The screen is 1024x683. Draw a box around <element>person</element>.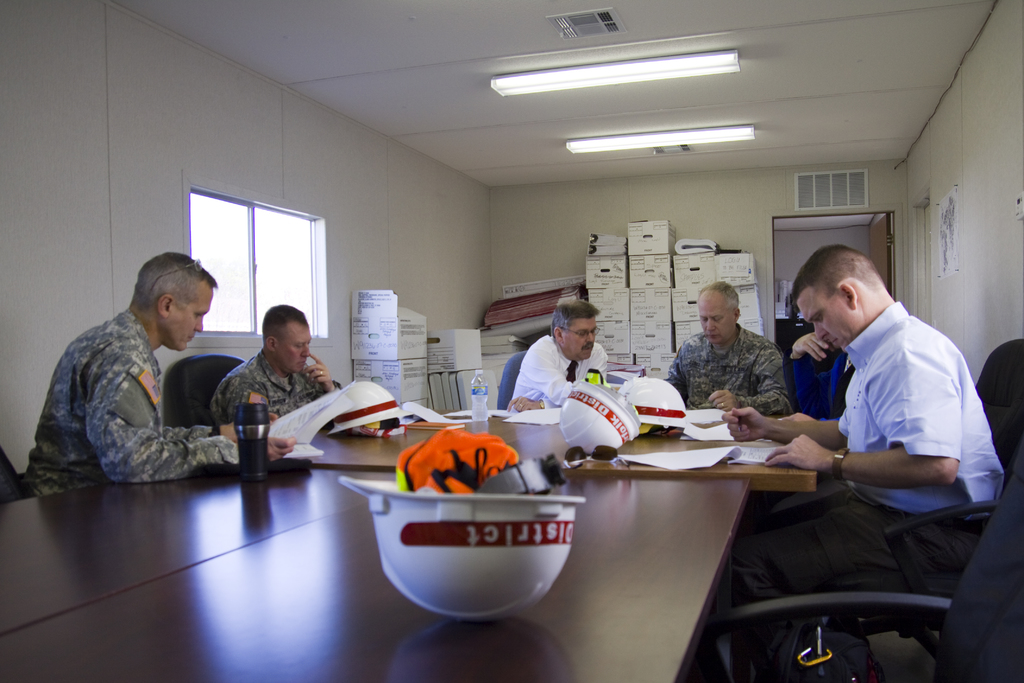
x1=661, y1=272, x2=790, y2=415.
